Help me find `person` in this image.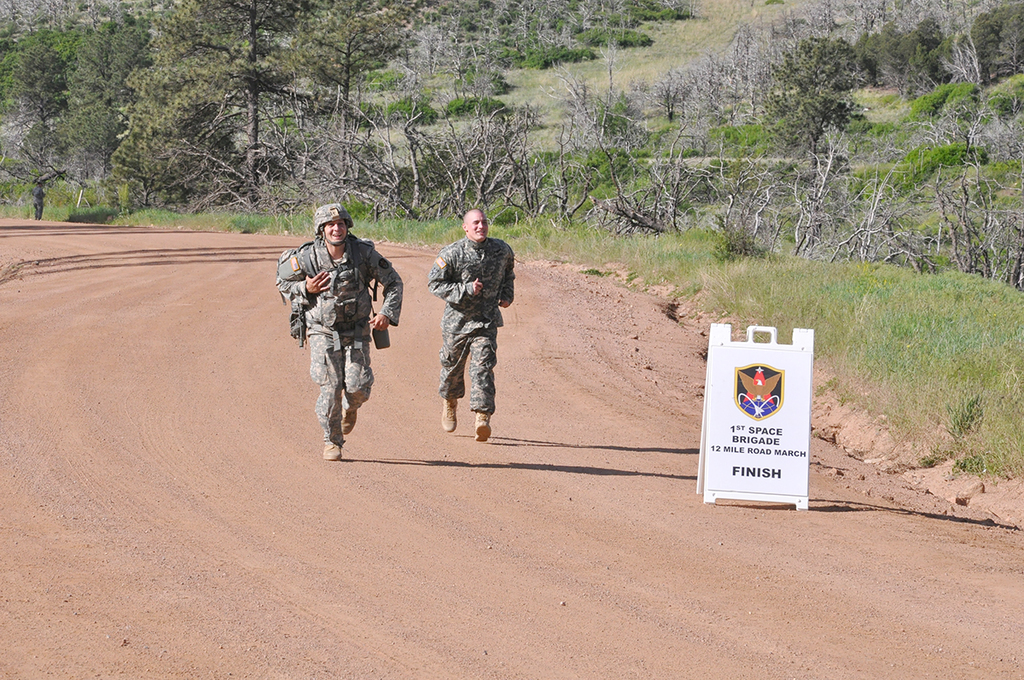
Found it: box(430, 211, 514, 439).
